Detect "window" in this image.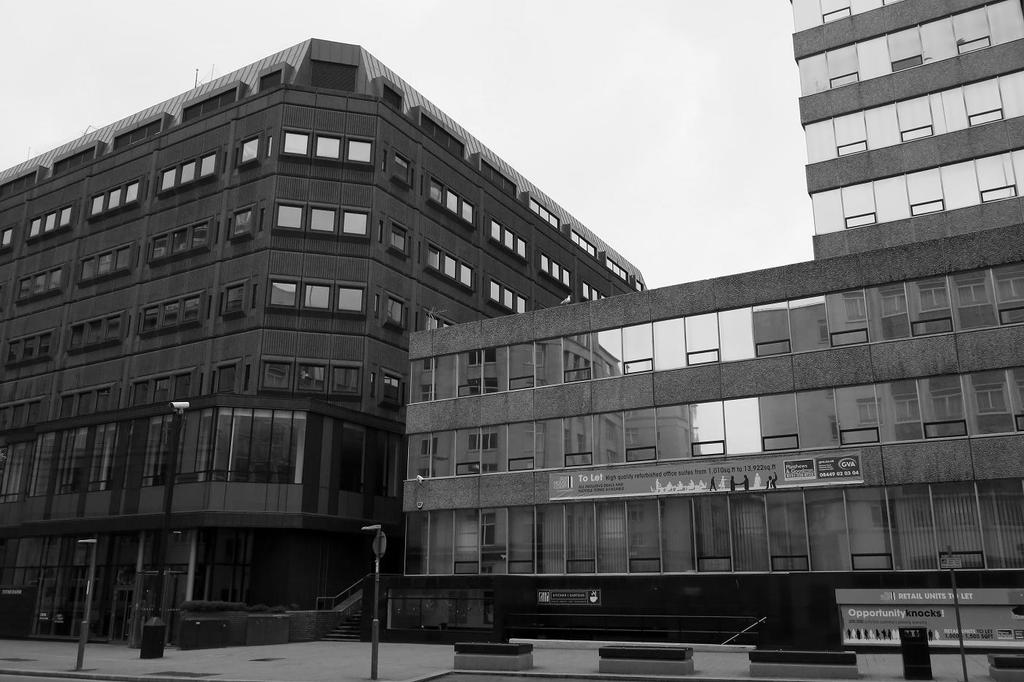
Detection: <box>314,57,353,88</box>.
